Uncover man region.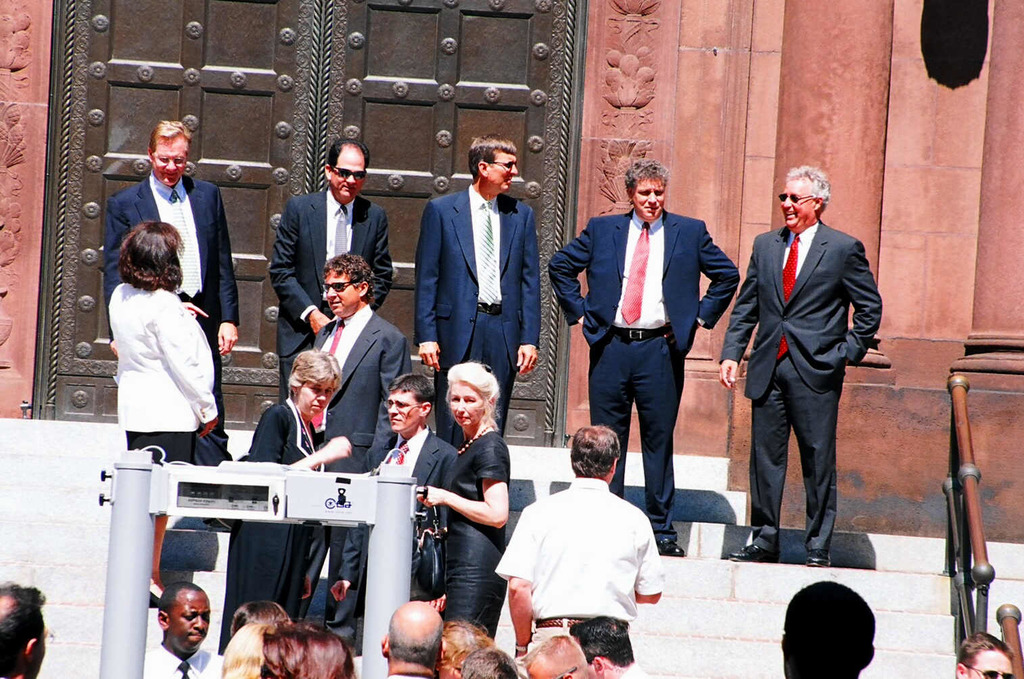
Uncovered: {"x1": 103, "y1": 119, "x2": 239, "y2": 529}.
